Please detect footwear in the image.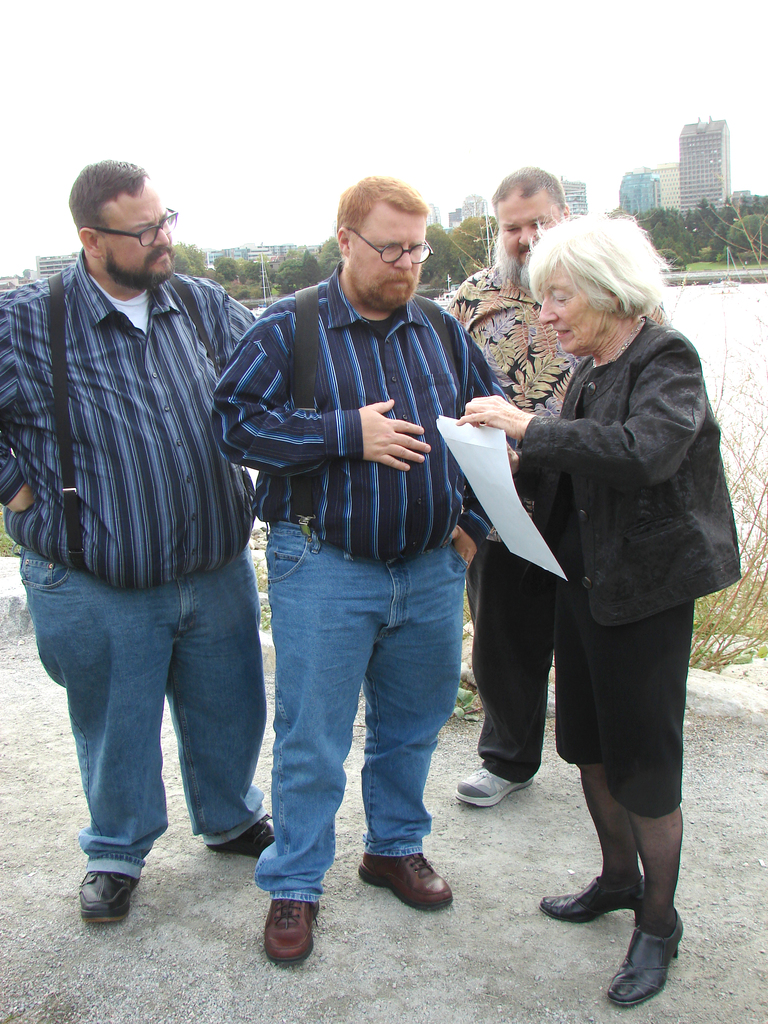
bbox=(354, 851, 450, 913).
